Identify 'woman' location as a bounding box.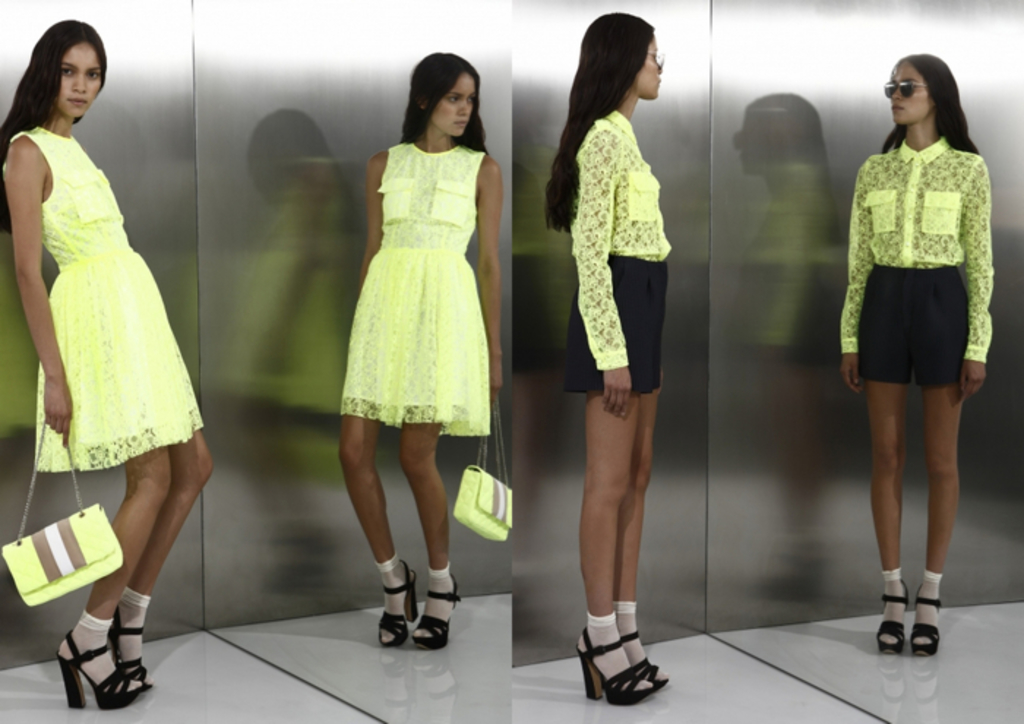
(x1=838, y1=54, x2=993, y2=655).
